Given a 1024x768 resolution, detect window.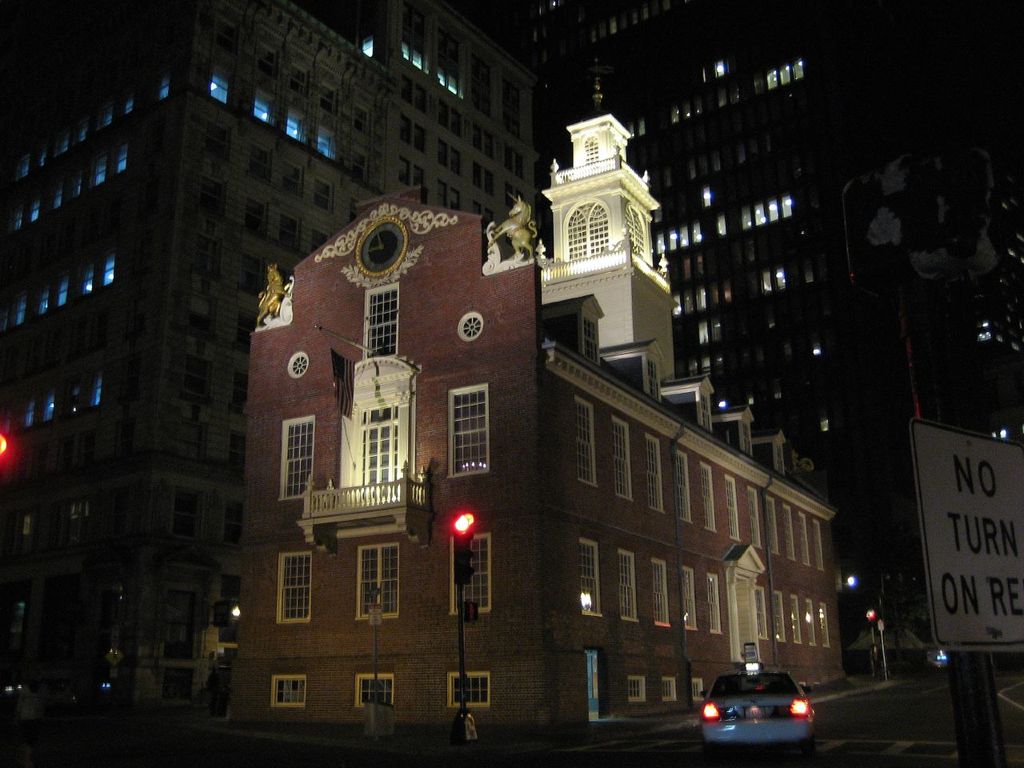
(x1=719, y1=472, x2=742, y2=538).
